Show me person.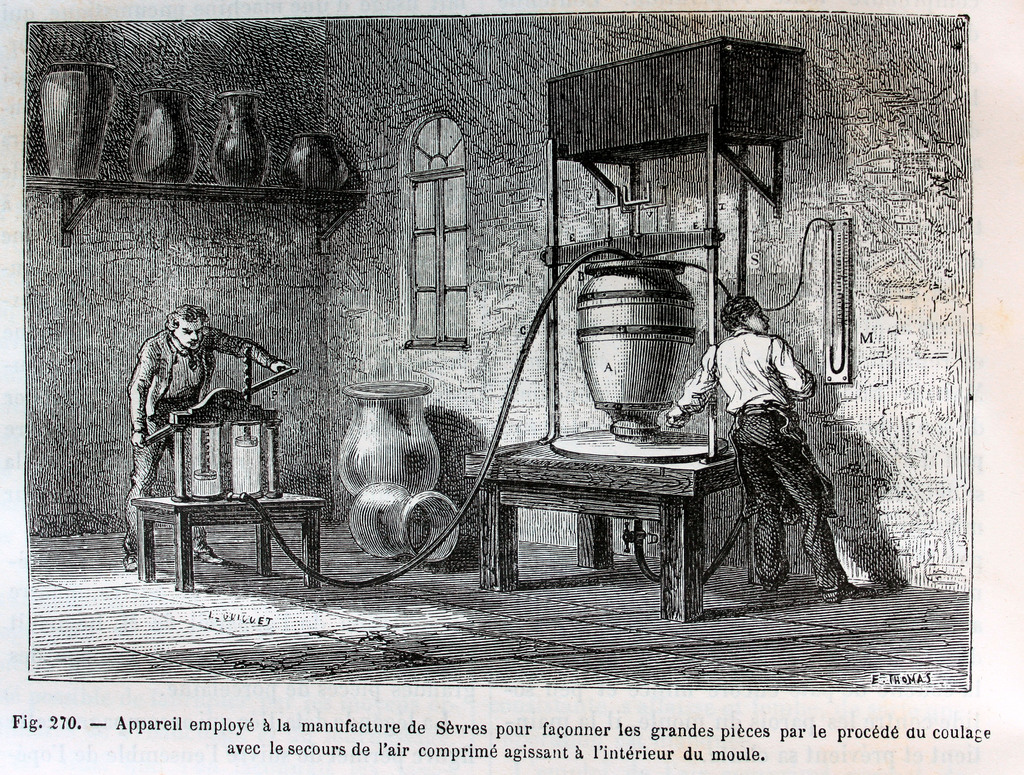
person is here: (left=120, top=300, right=290, bottom=577).
